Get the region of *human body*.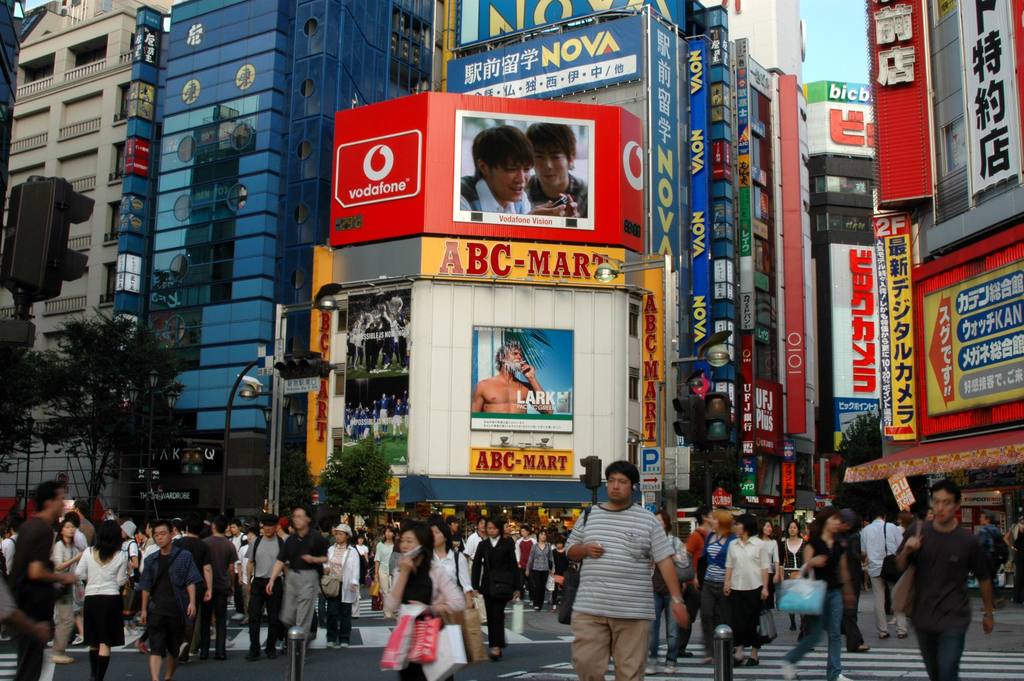
(390, 558, 474, 680).
